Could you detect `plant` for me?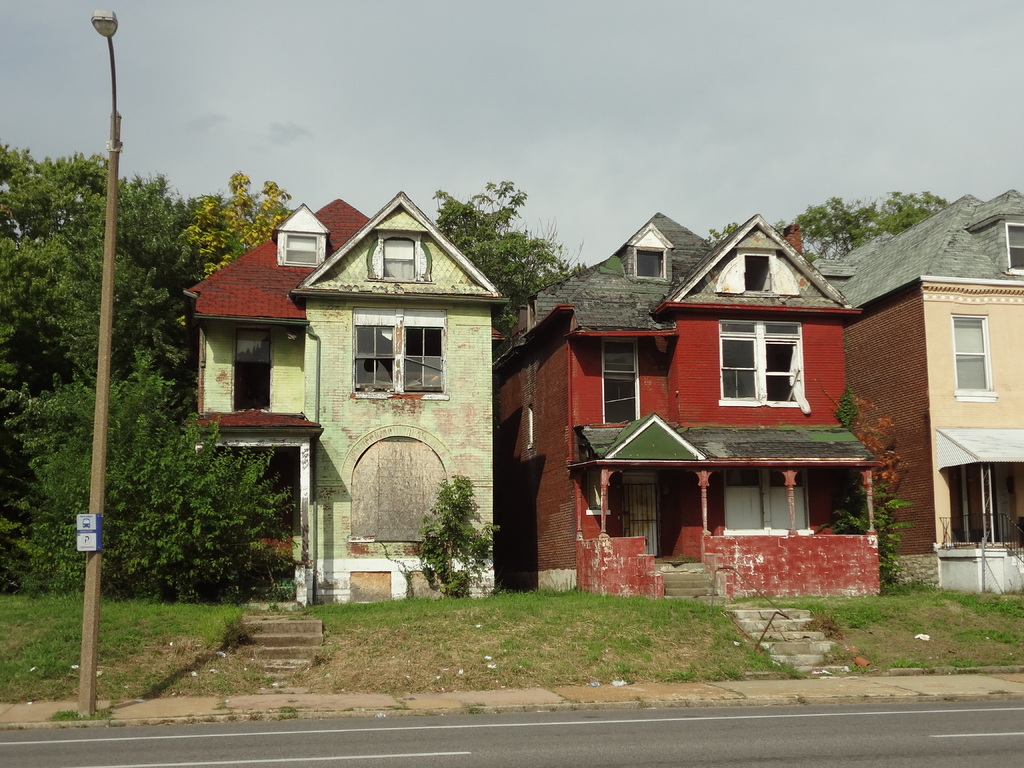
Detection result: [x1=294, y1=593, x2=800, y2=697].
